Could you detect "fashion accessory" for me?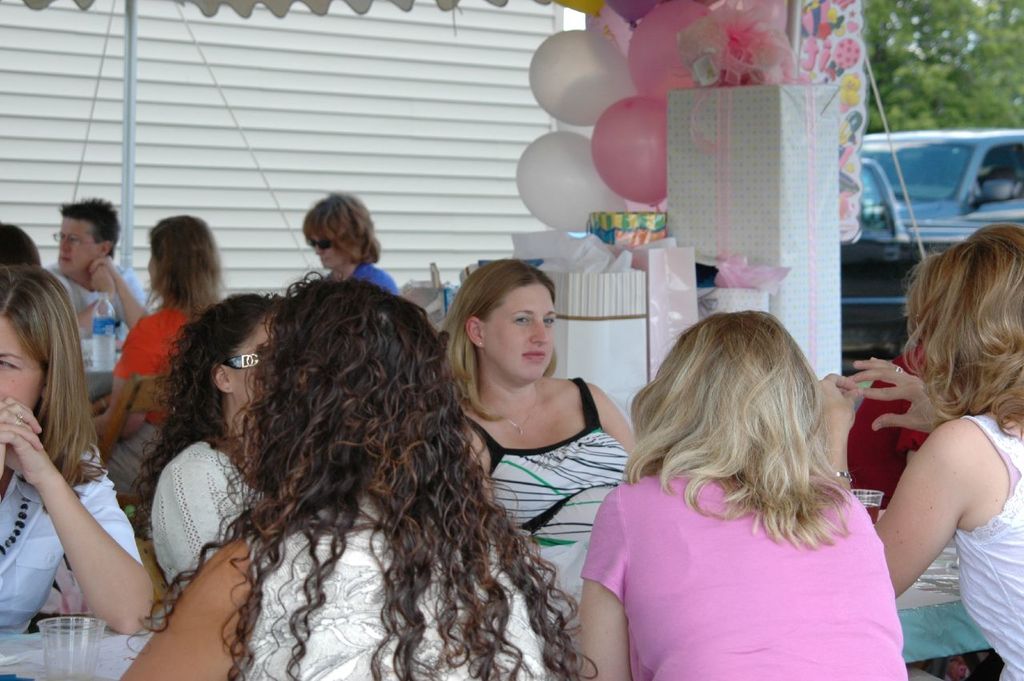
Detection result: 836, 469, 856, 483.
